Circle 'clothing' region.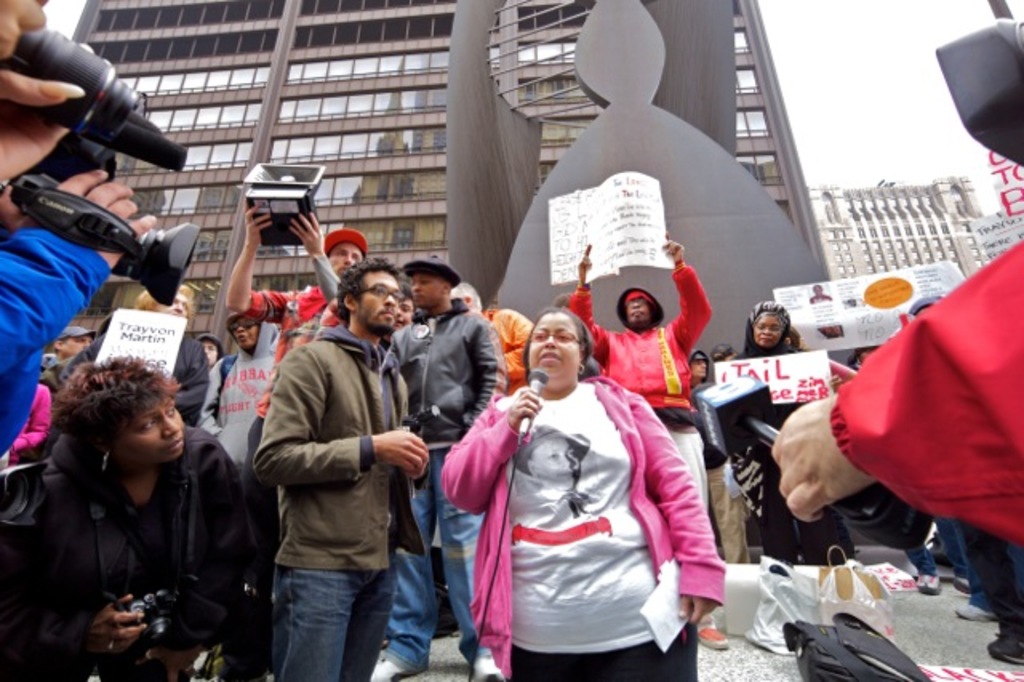
Region: box=[0, 218, 109, 455].
